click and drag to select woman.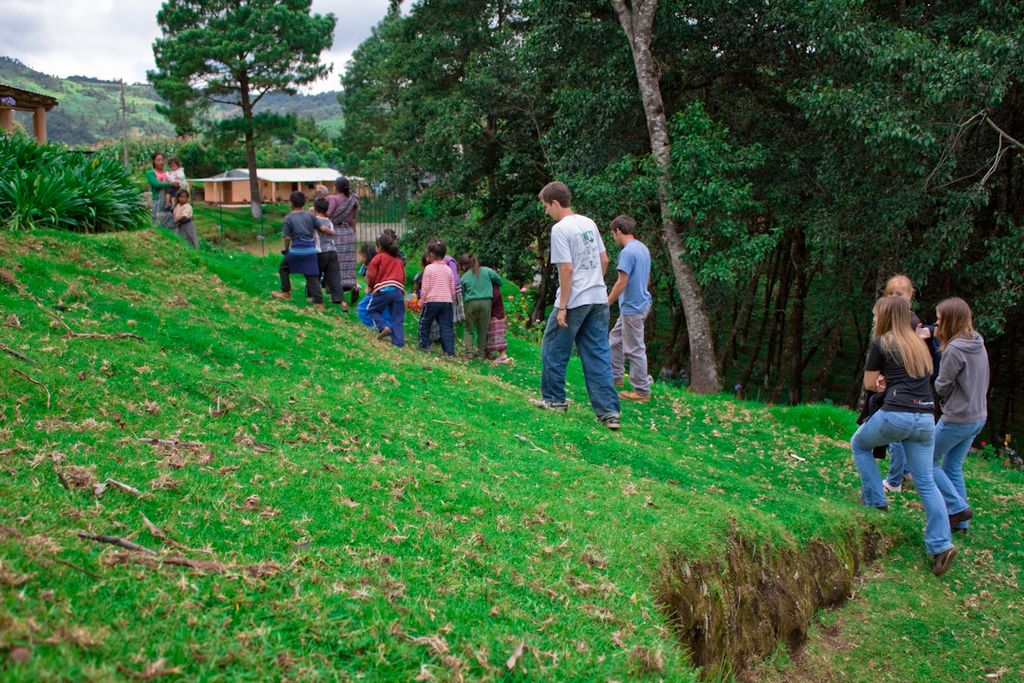
Selection: [left=148, top=149, right=182, bottom=242].
